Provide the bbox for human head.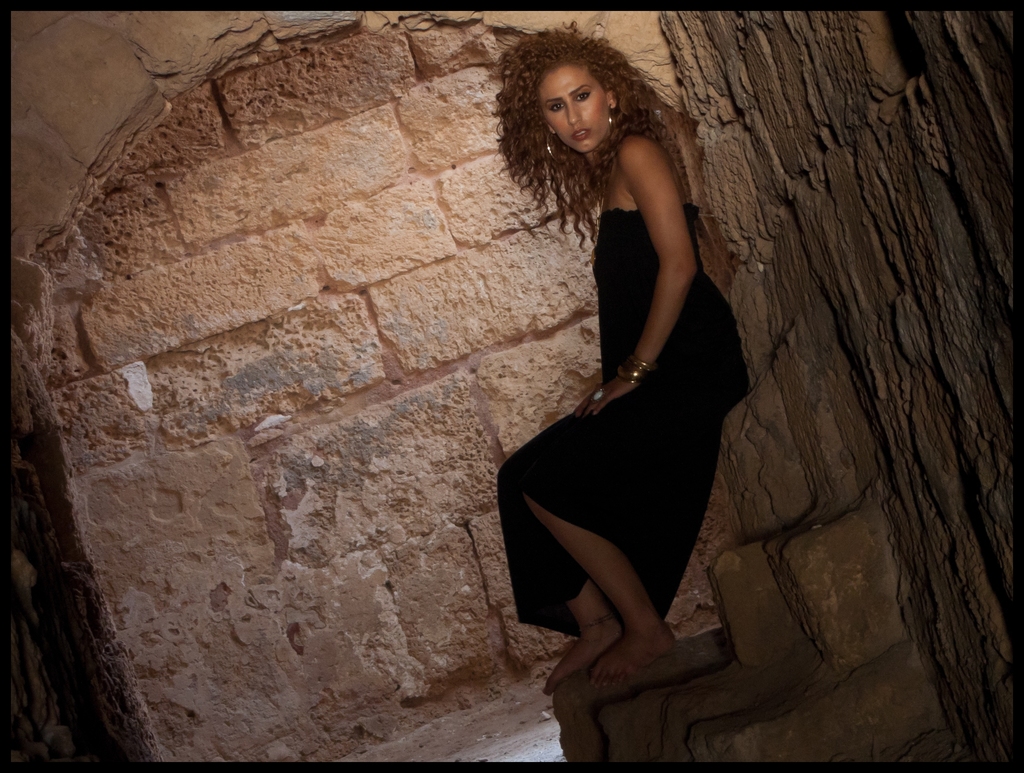
bbox(491, 28, 662, 153).
